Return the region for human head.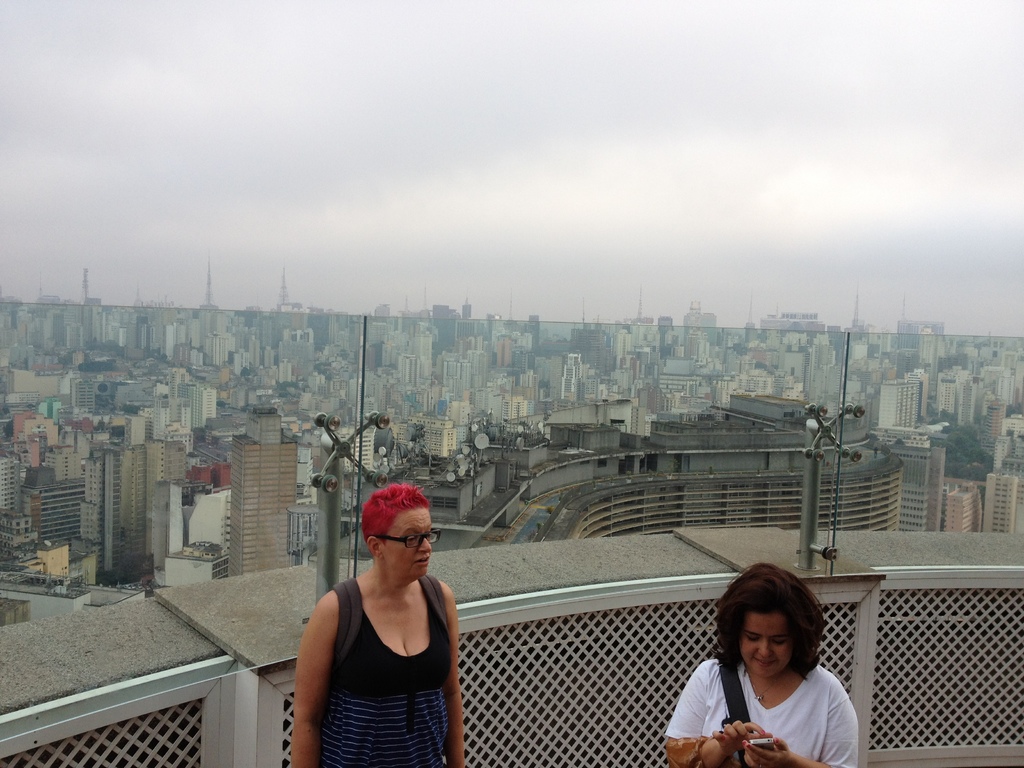
l=728, t=561, r=810, b=680.
